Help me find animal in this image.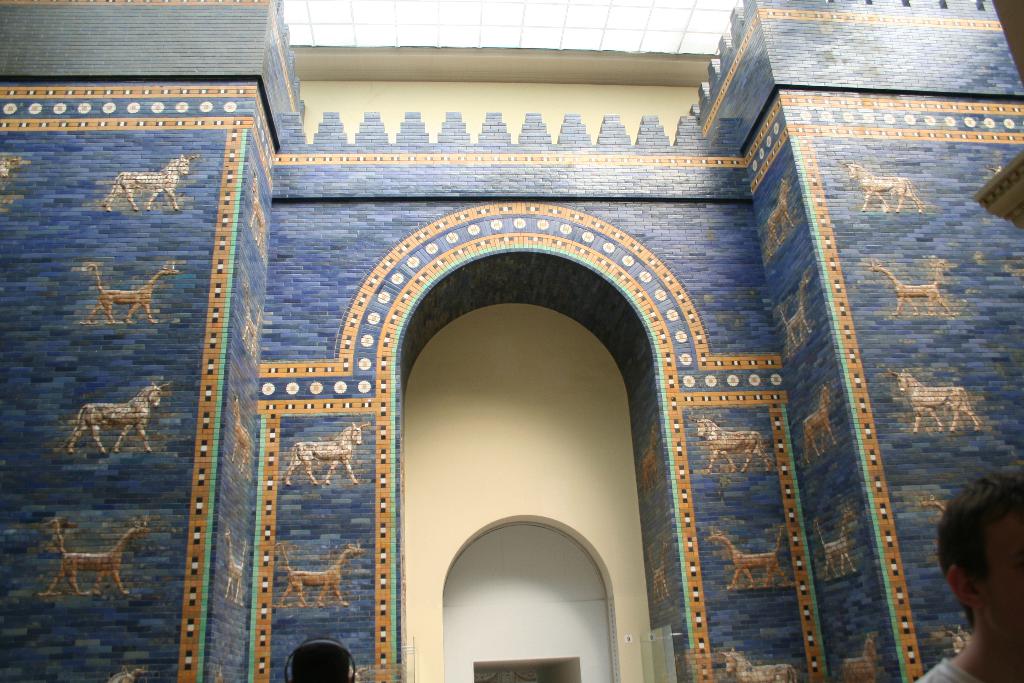
Found it: (left=724, top=645, right=803, bottom=682).
